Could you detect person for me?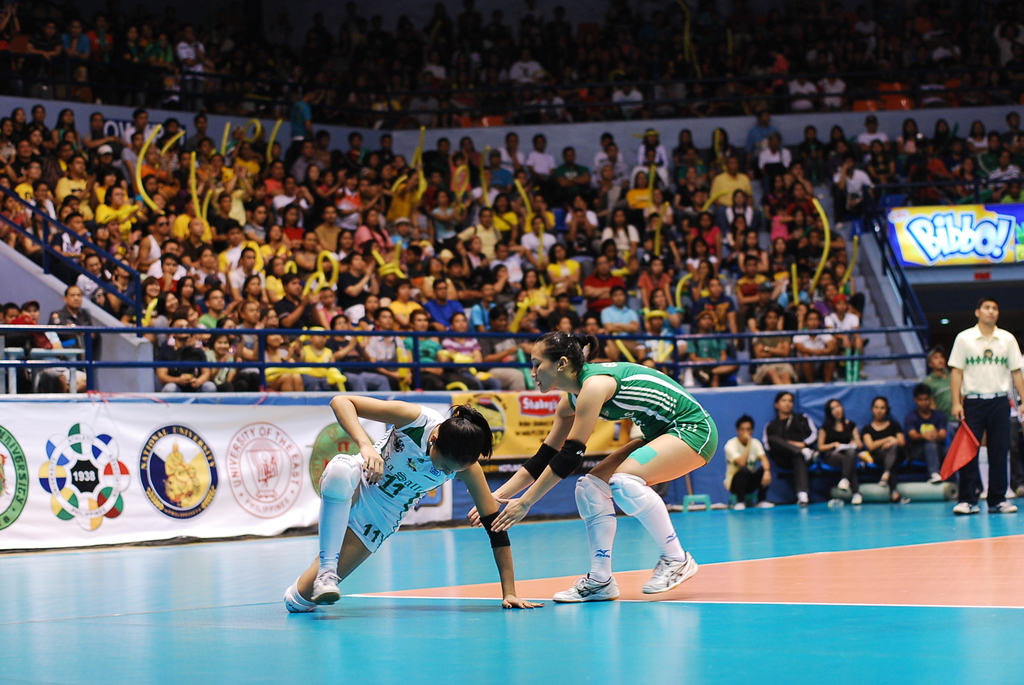
Detection result: <region>282, 203, 307, 244</region>.
